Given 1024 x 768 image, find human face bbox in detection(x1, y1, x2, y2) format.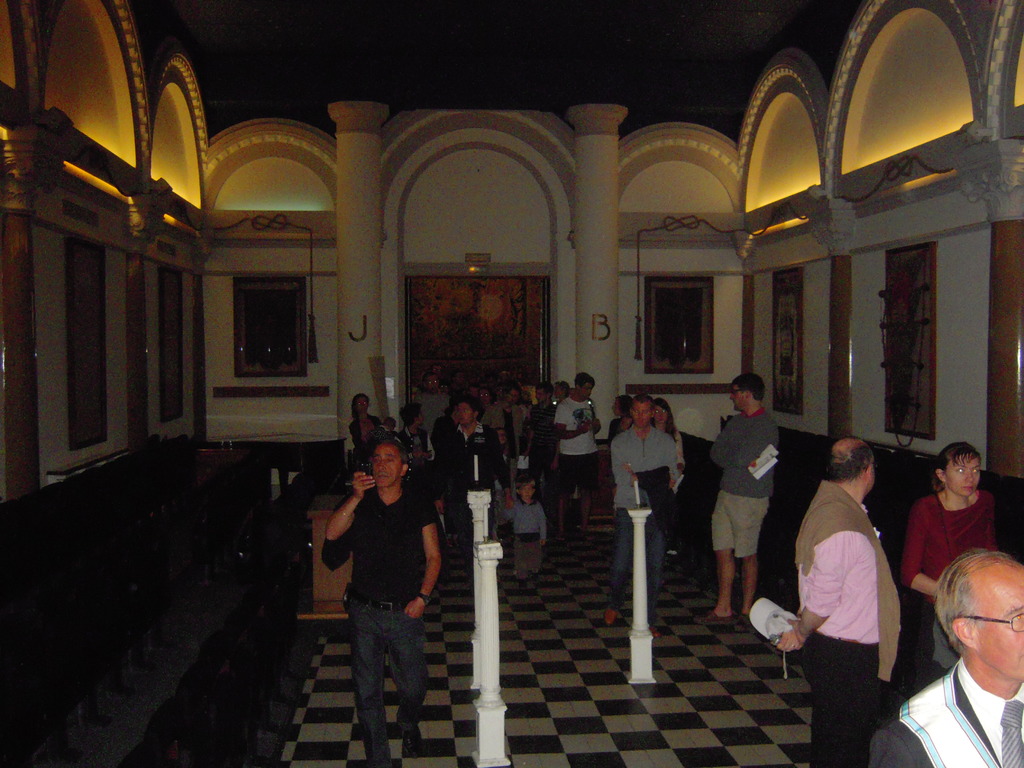
detection(622, 393, 653, 428).
